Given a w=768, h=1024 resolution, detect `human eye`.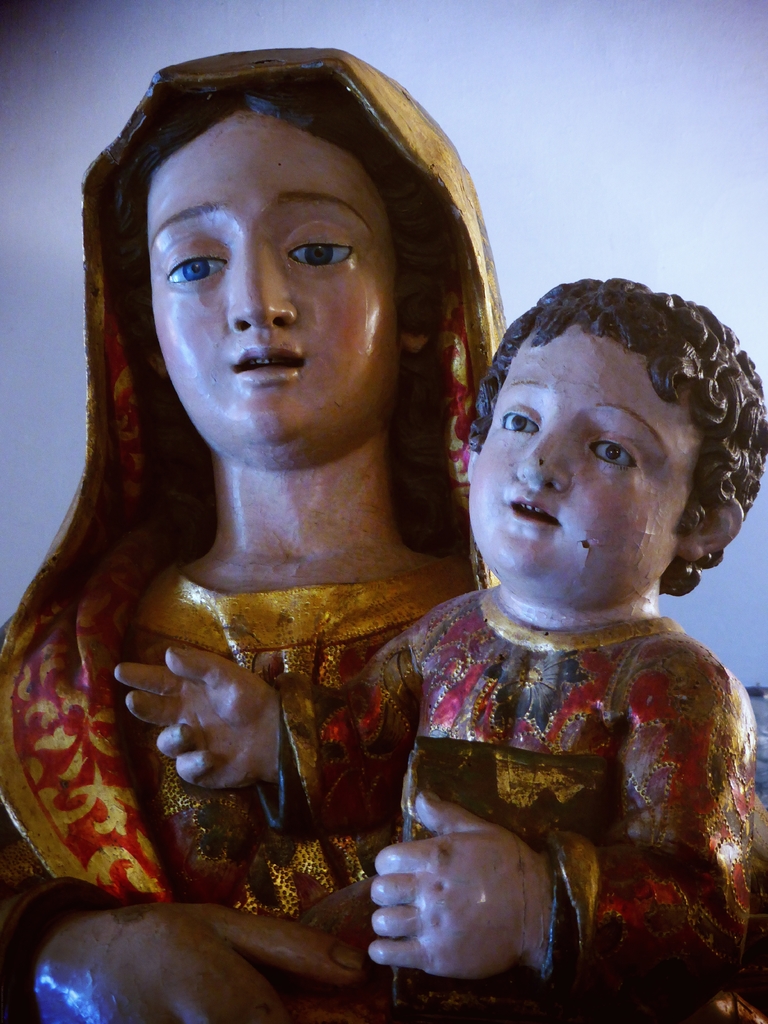
BBox(163, 233, 226, 291).
